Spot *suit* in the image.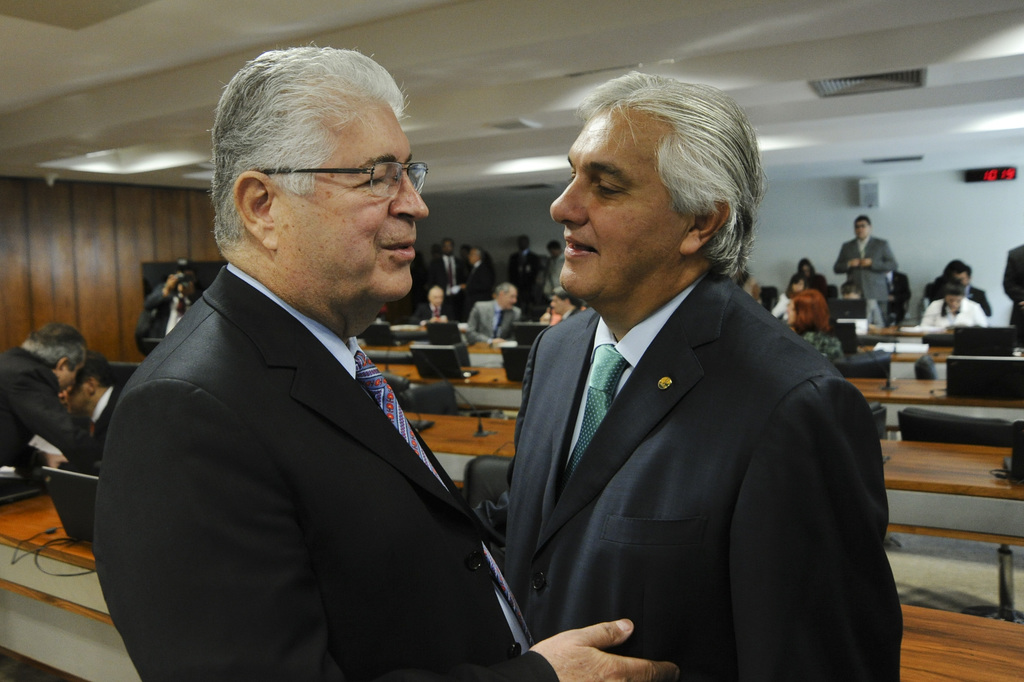
*suit* found at (93, 262, 560, 681).
